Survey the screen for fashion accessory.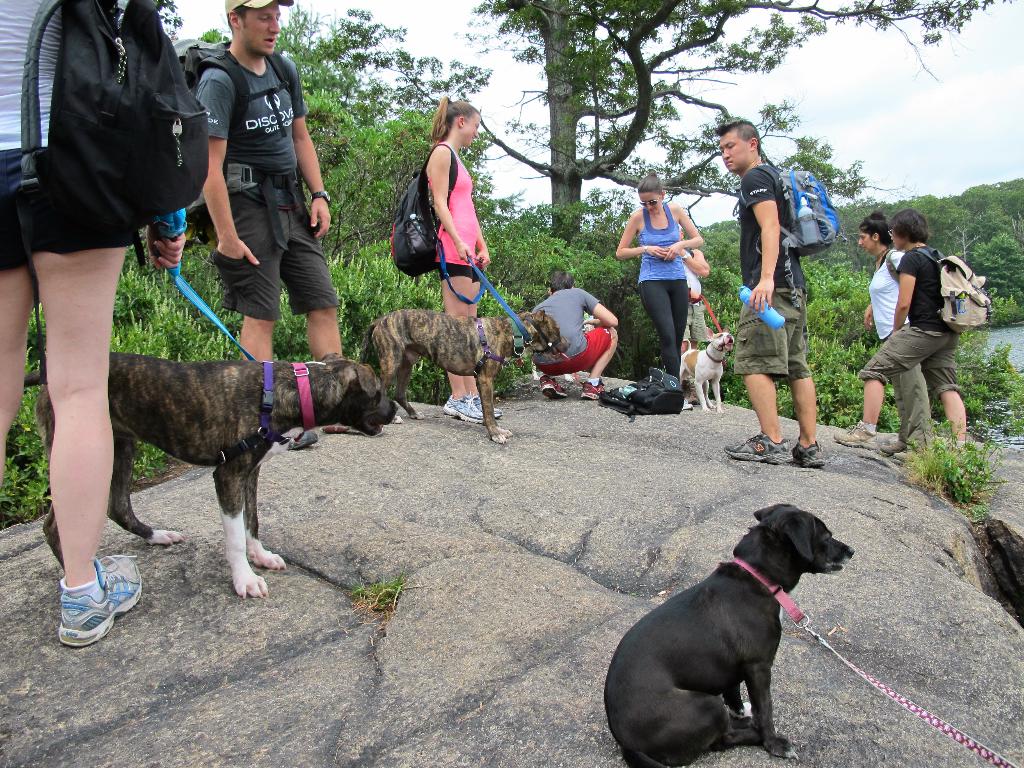
Survey found: bbox=(761, 294, 769, 300).
